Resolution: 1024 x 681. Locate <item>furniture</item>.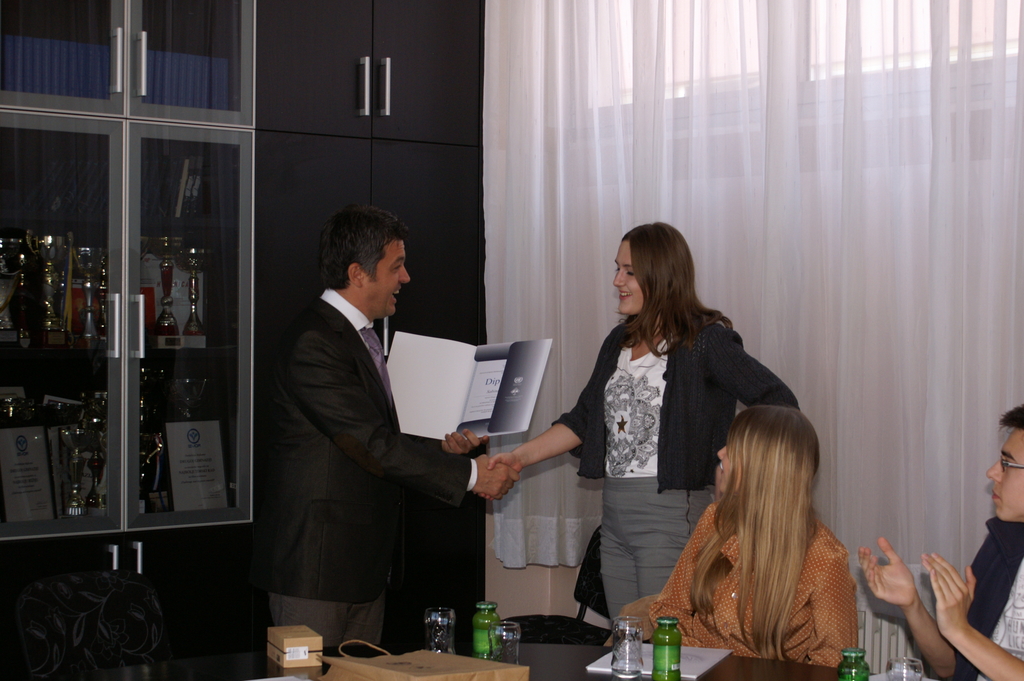
<box>176,643,838,680</box>.
